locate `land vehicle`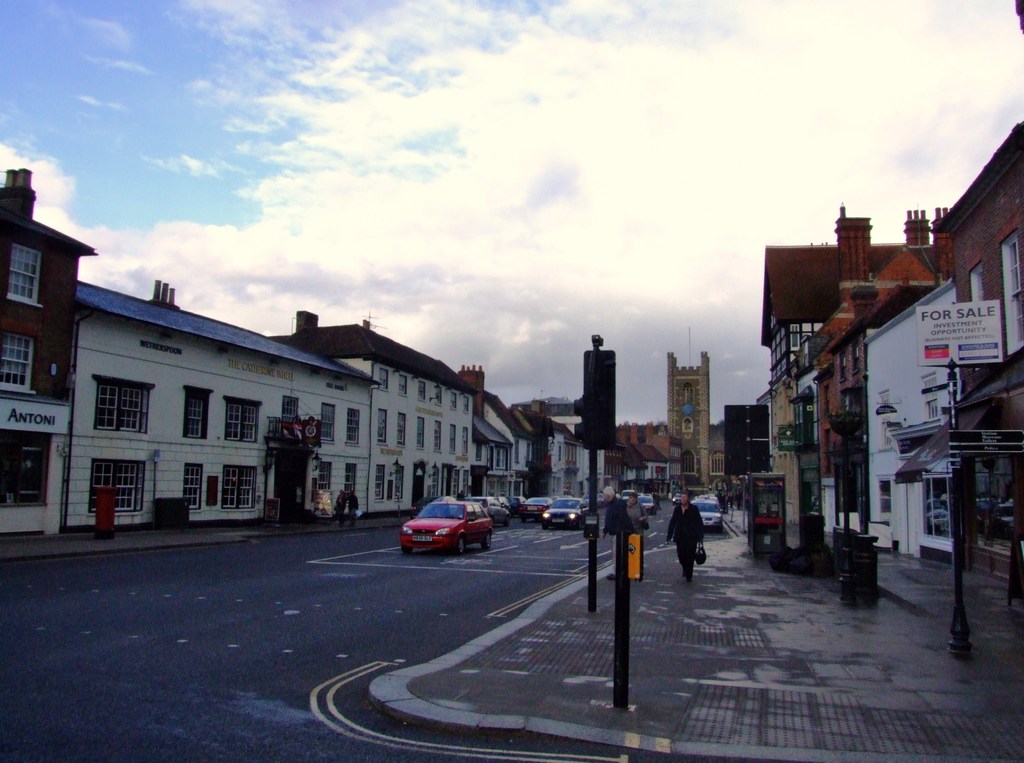
x1=620 y1=489 x2=637 y2=502
